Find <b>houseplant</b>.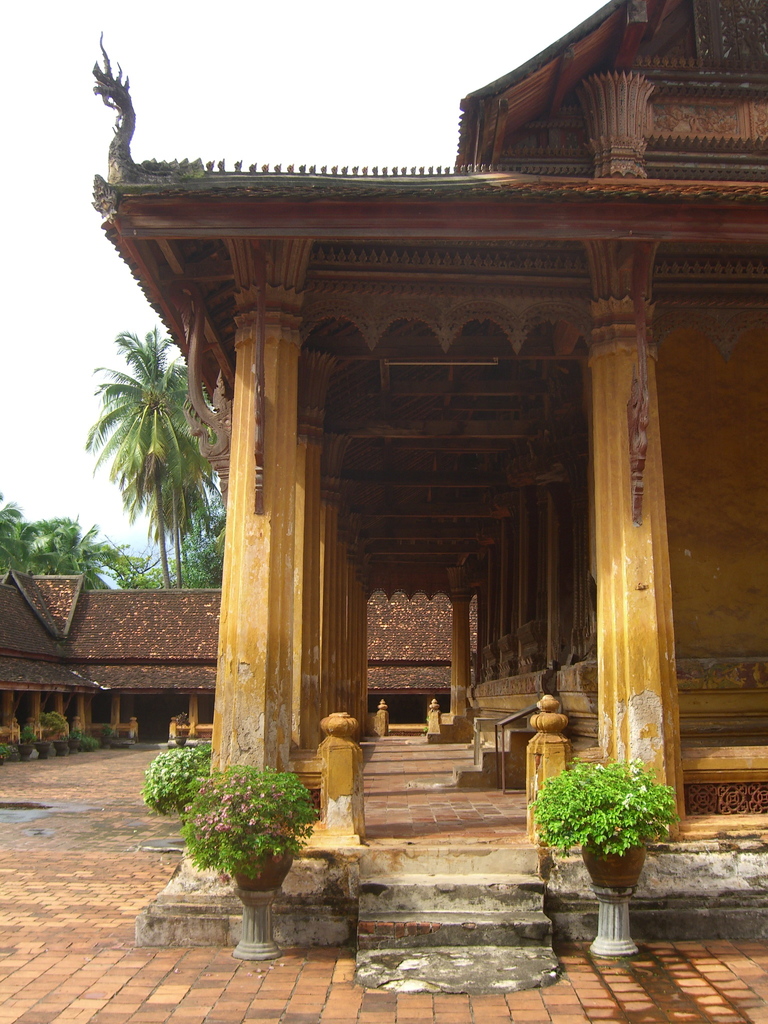
Rect(180, 769, 326, 895).
